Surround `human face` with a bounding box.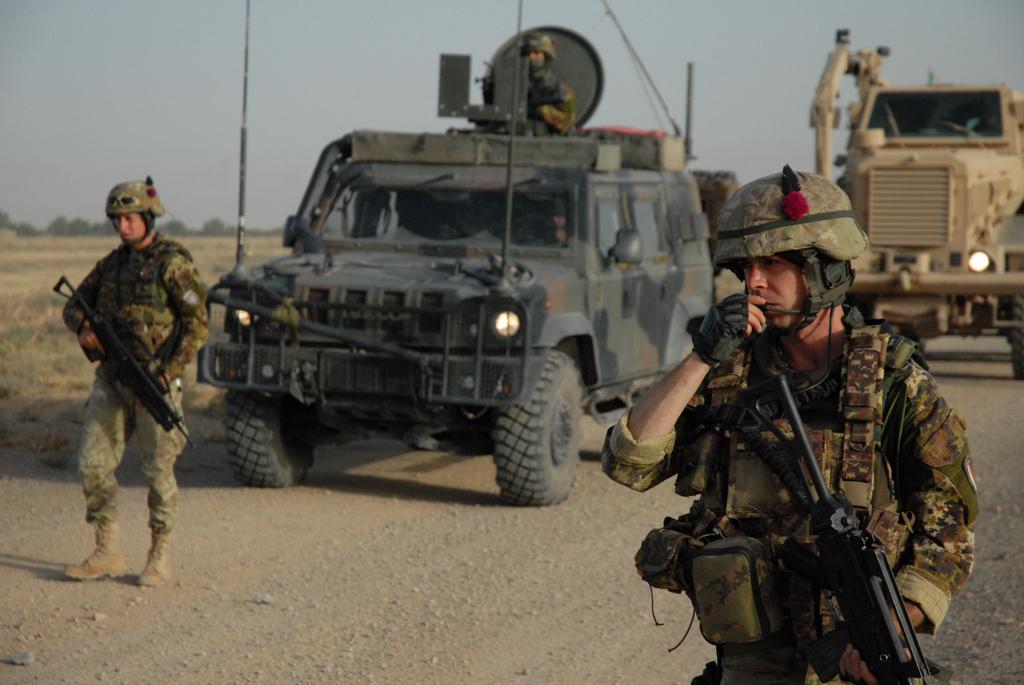
<region>111, 209, 142, 241</region>.
